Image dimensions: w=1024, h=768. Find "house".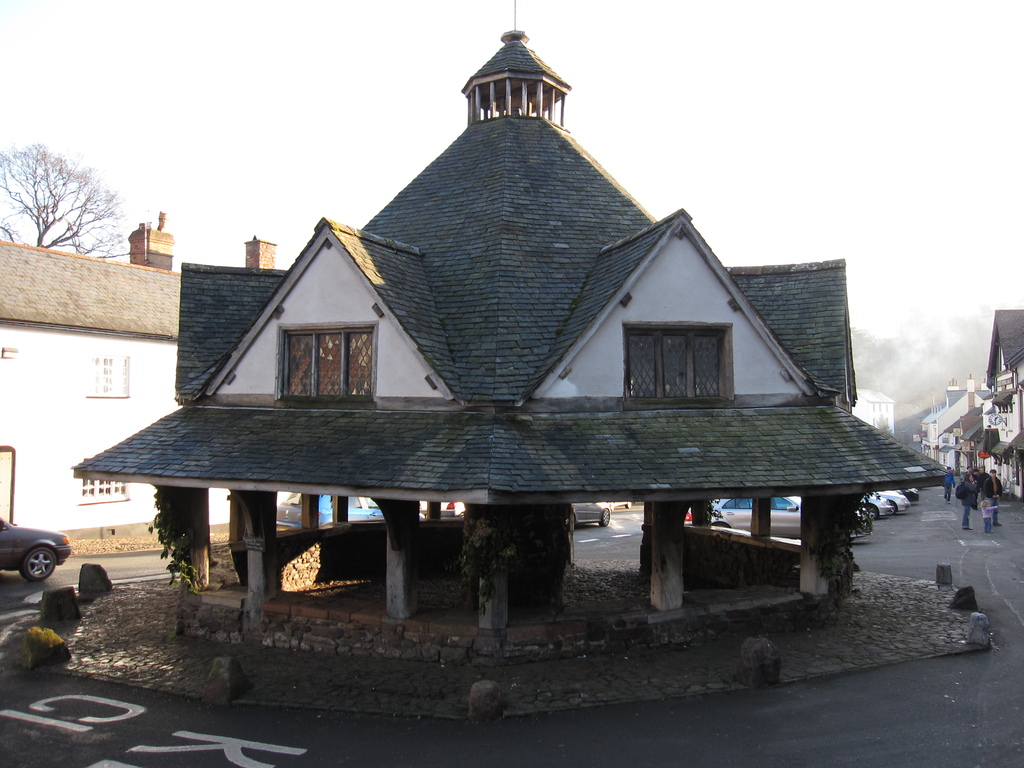
pyautogui.locateOnScreen(927, 310, 1023, 509).
